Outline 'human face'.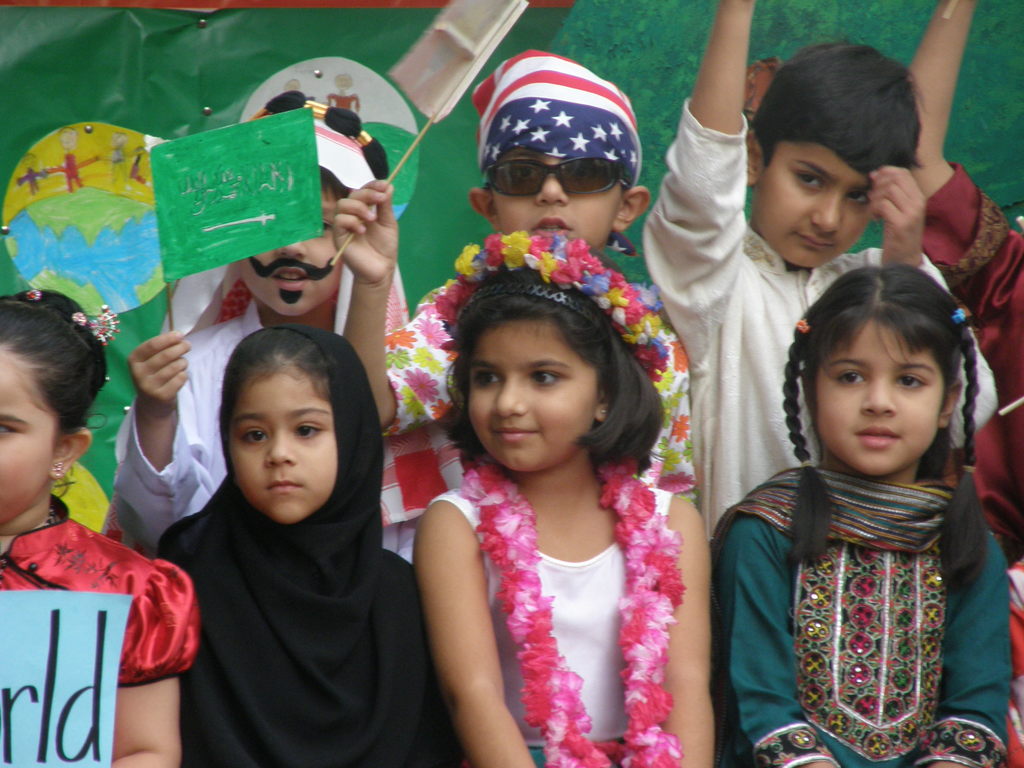
Outline: bbox=(0, 344, 56, 522).
